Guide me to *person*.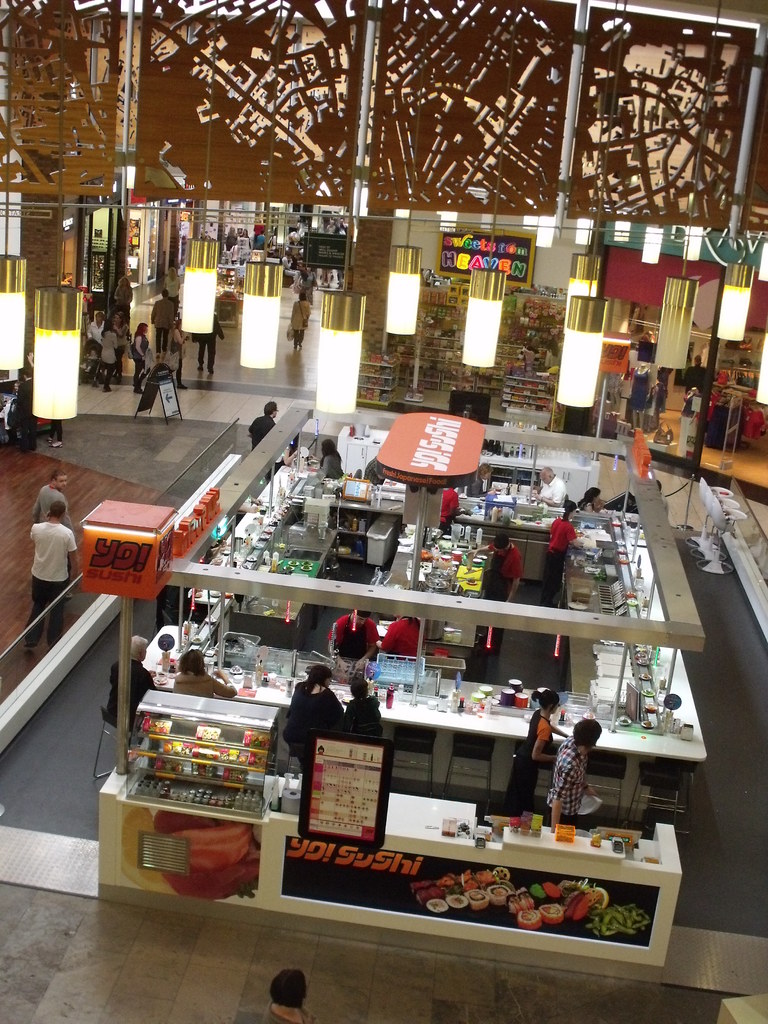
Guidance: 10/481/72/620.
